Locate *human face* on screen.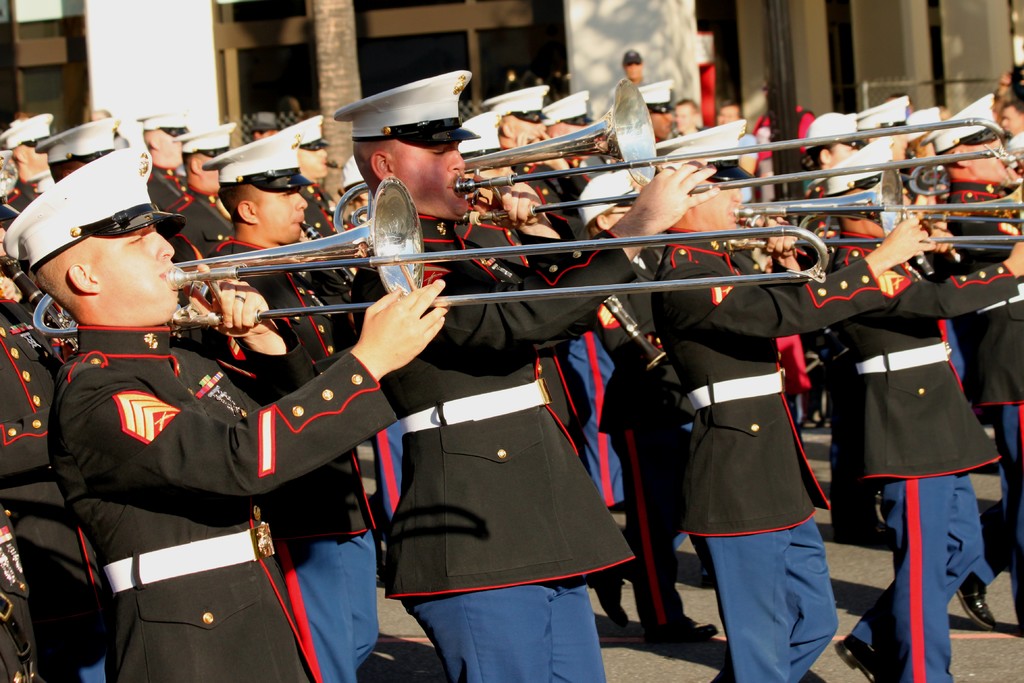
On screen at [left=89, top=233, right=175, bottom=324].
